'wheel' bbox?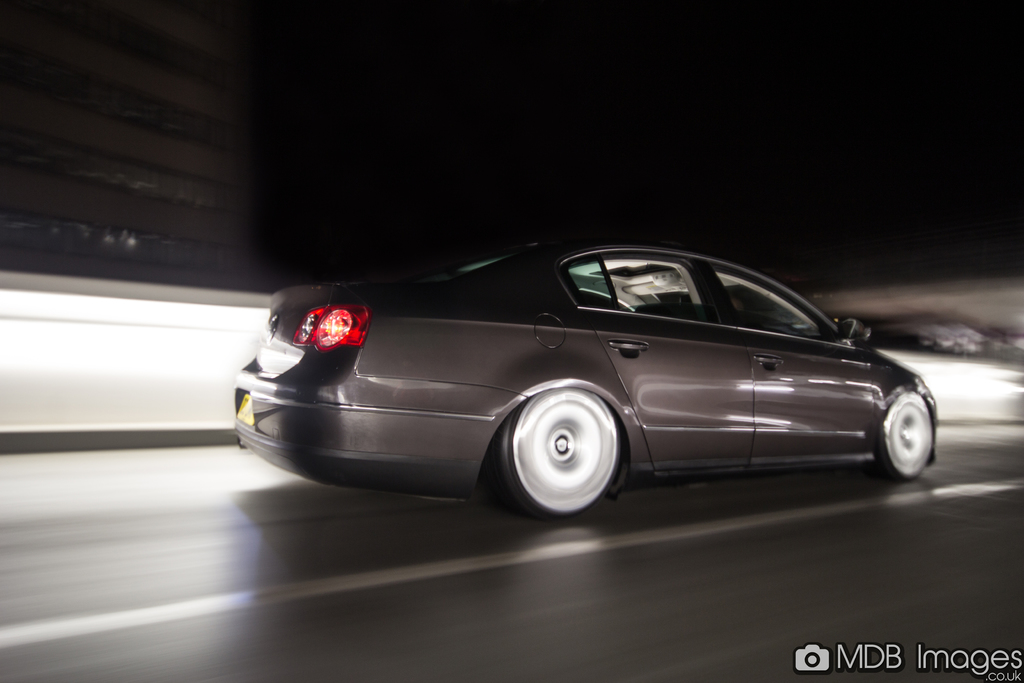
(x1=491, y1=379, x2=652, y2=523)
